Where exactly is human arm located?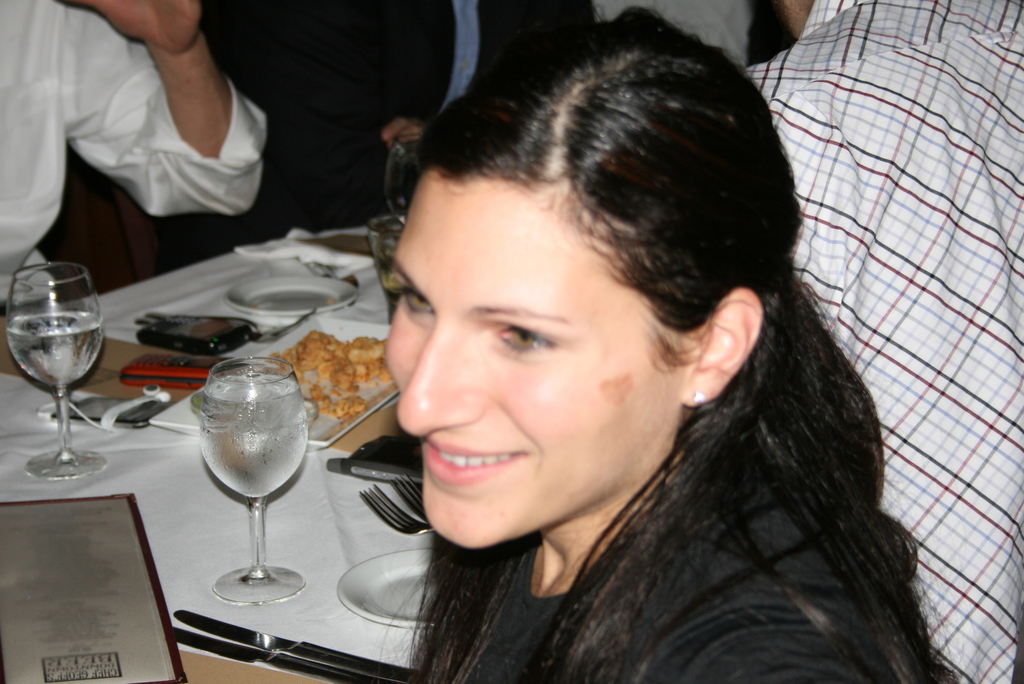
Its bounding box is Rect(52, 53, 261, 225).
